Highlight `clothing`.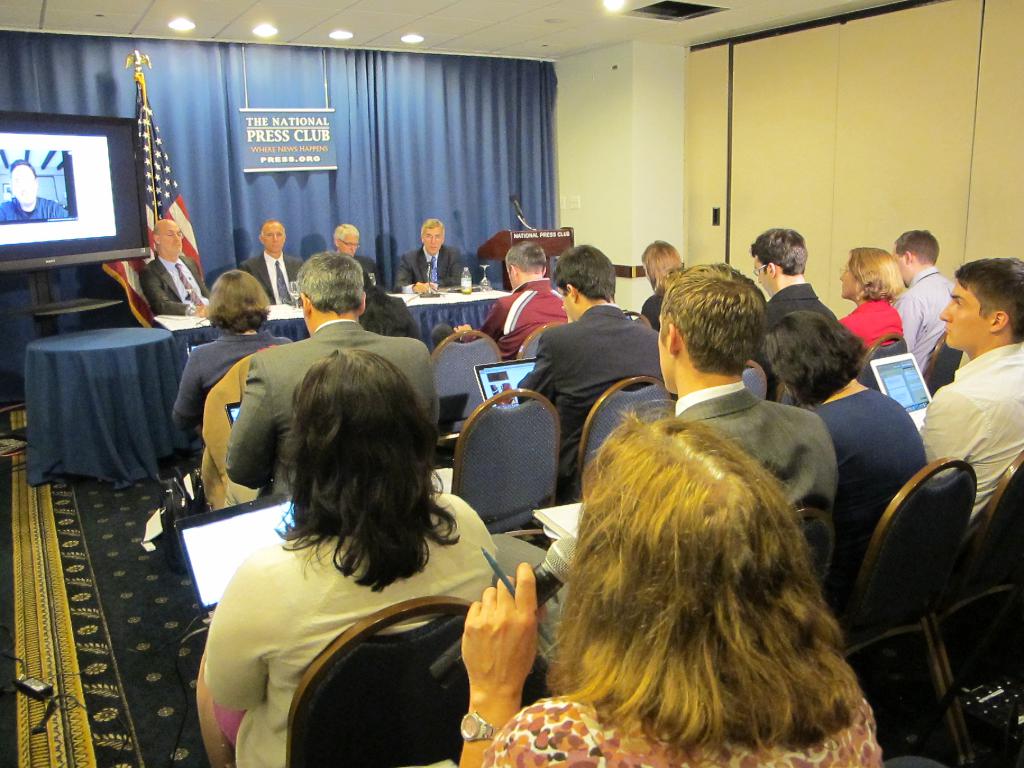
Highlighted region: [left=916, top=336, right=1023, bottom=545].
